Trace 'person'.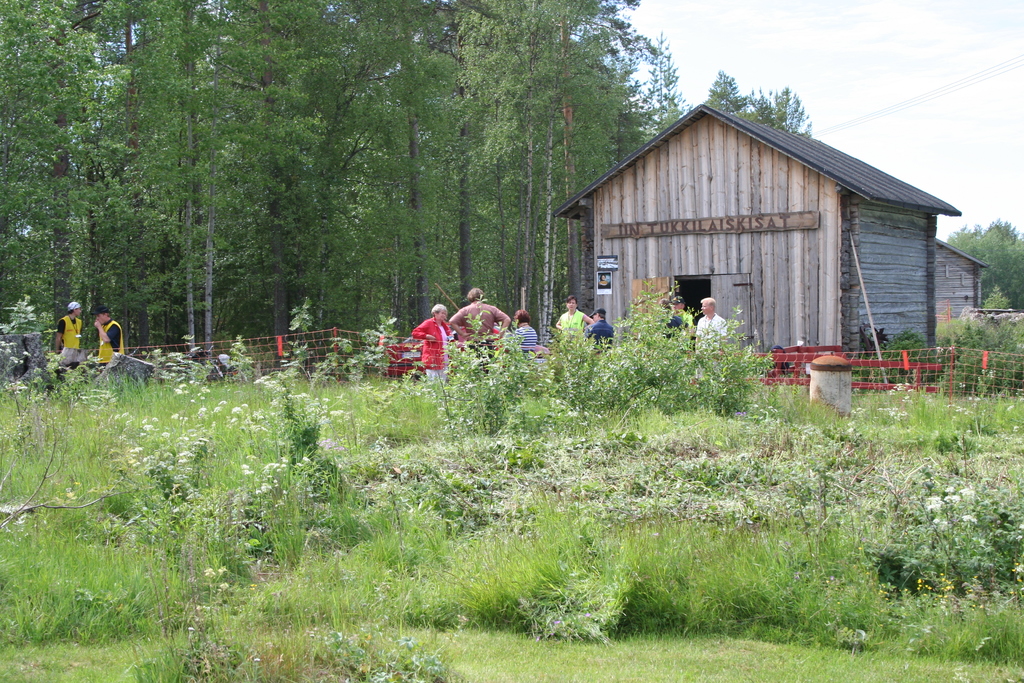
Traced to (548,292,597,340).
